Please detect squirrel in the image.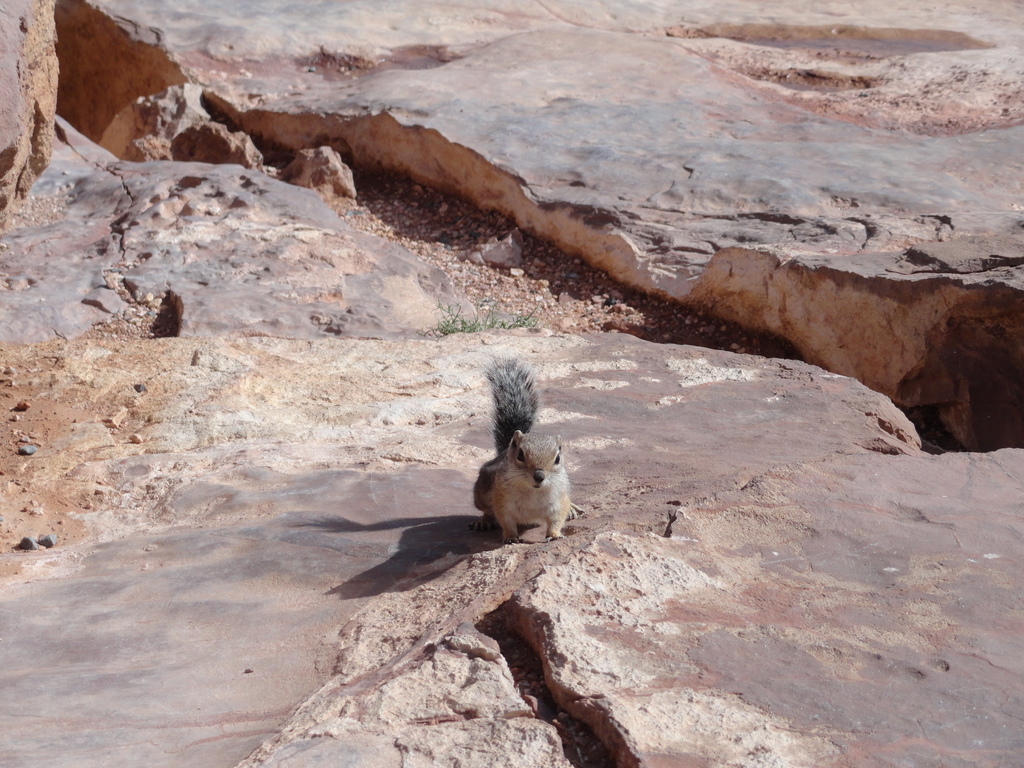
bbox=(469, 358, 614, 543).
